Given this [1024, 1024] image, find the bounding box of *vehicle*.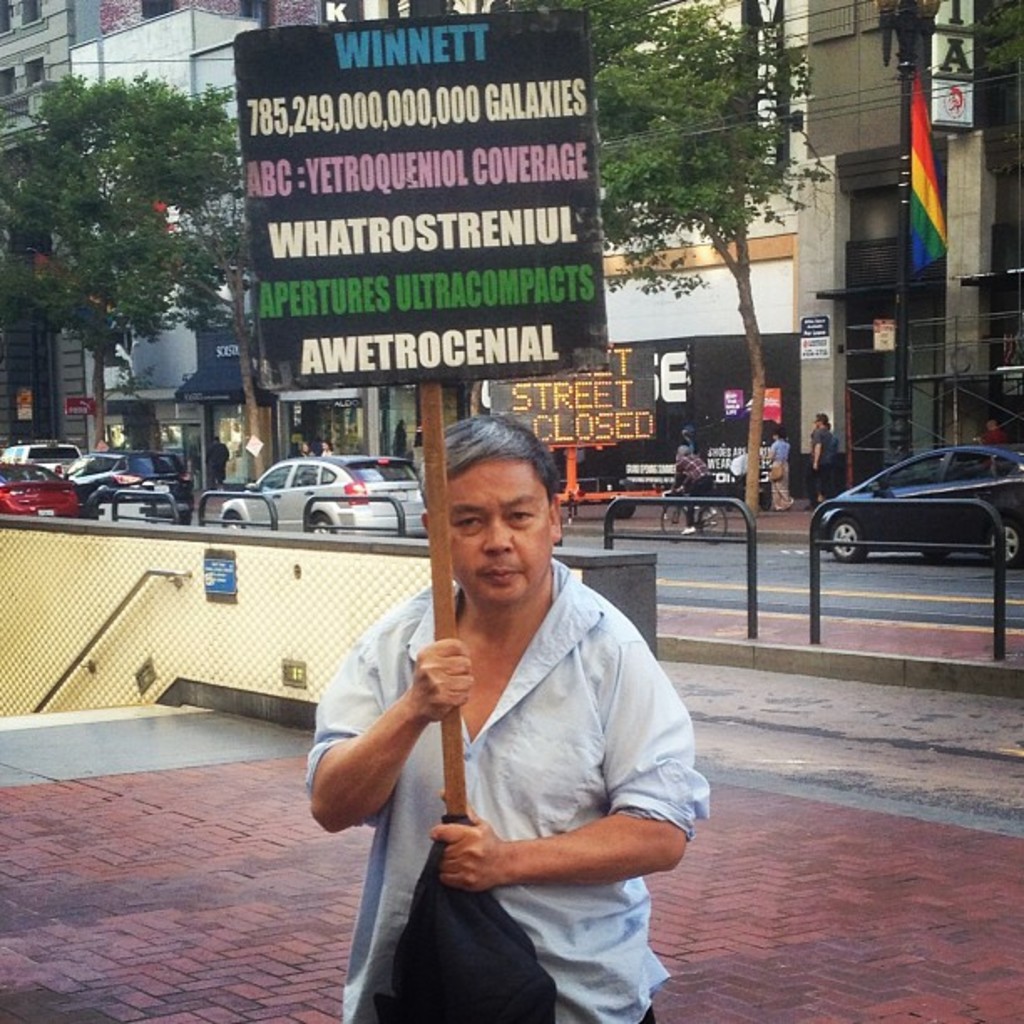
BBox(813, 437, 1022, 574).
